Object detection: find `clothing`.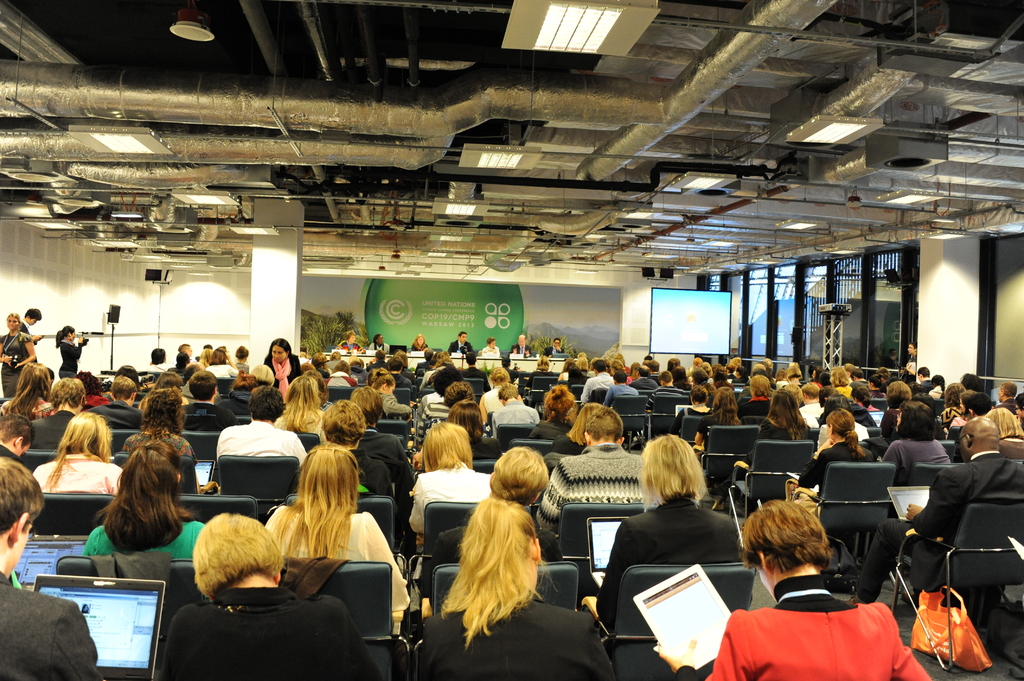
(58, 341, 90, 376).
